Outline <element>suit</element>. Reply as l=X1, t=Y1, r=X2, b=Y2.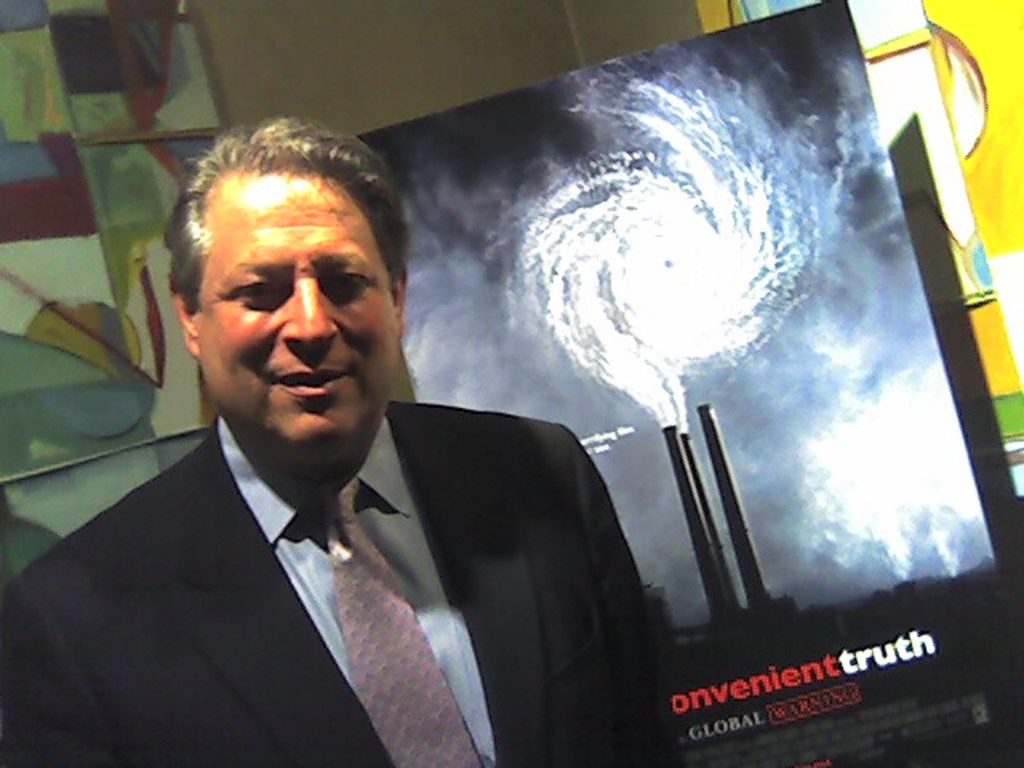
l=0, t=403, r=677, b=766.
